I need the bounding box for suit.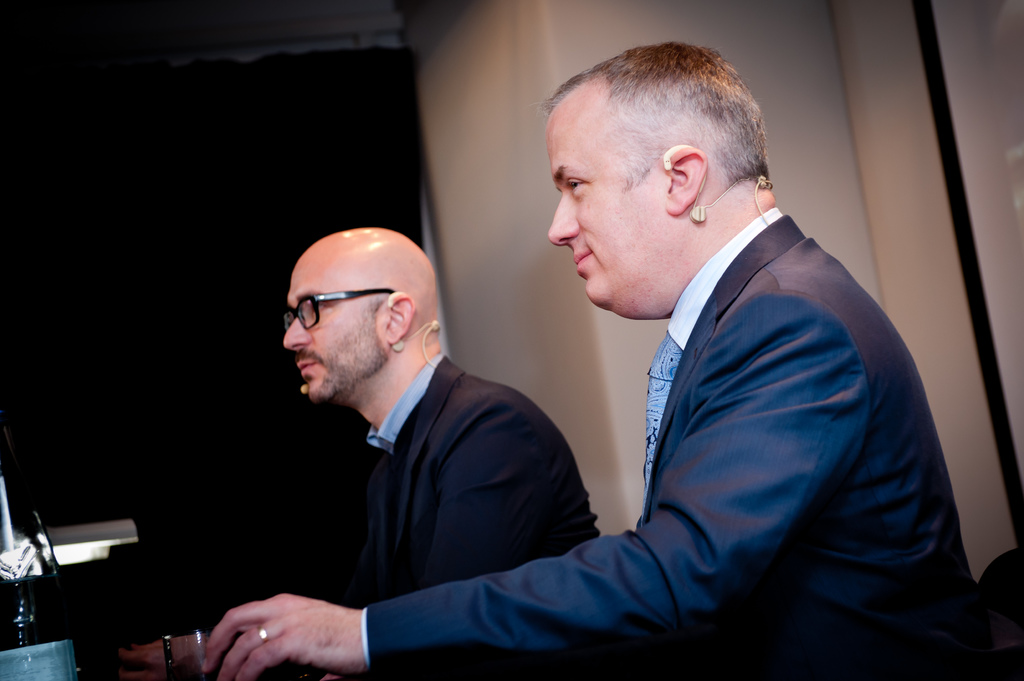
Here it is: <box>301,352,603,592</box>.
